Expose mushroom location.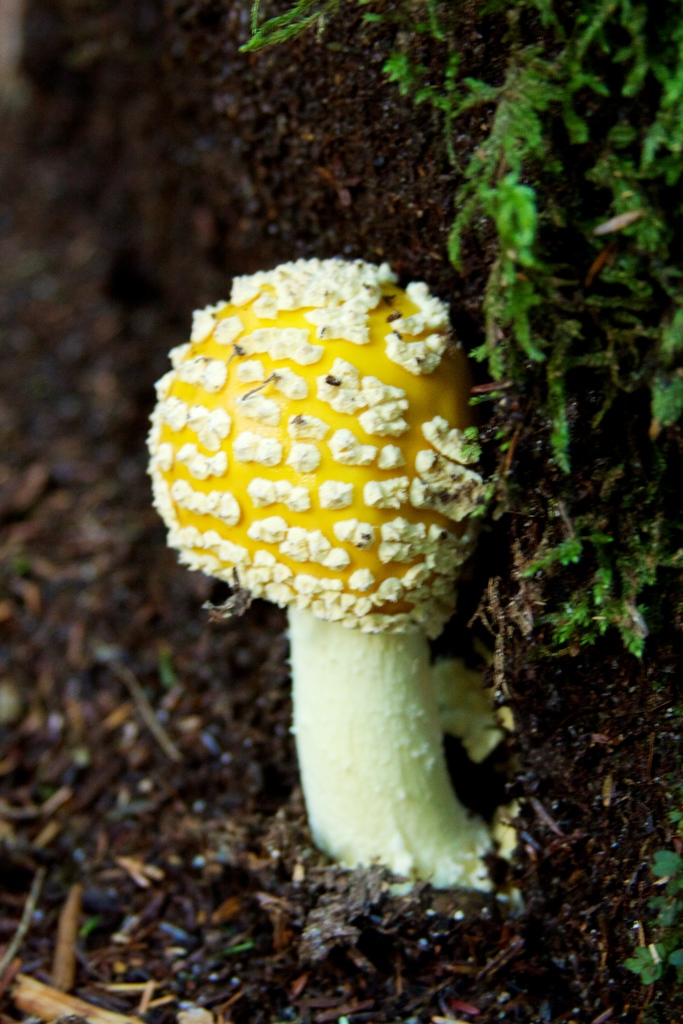
Exposed at select_region(171, 218, 547, 899).
